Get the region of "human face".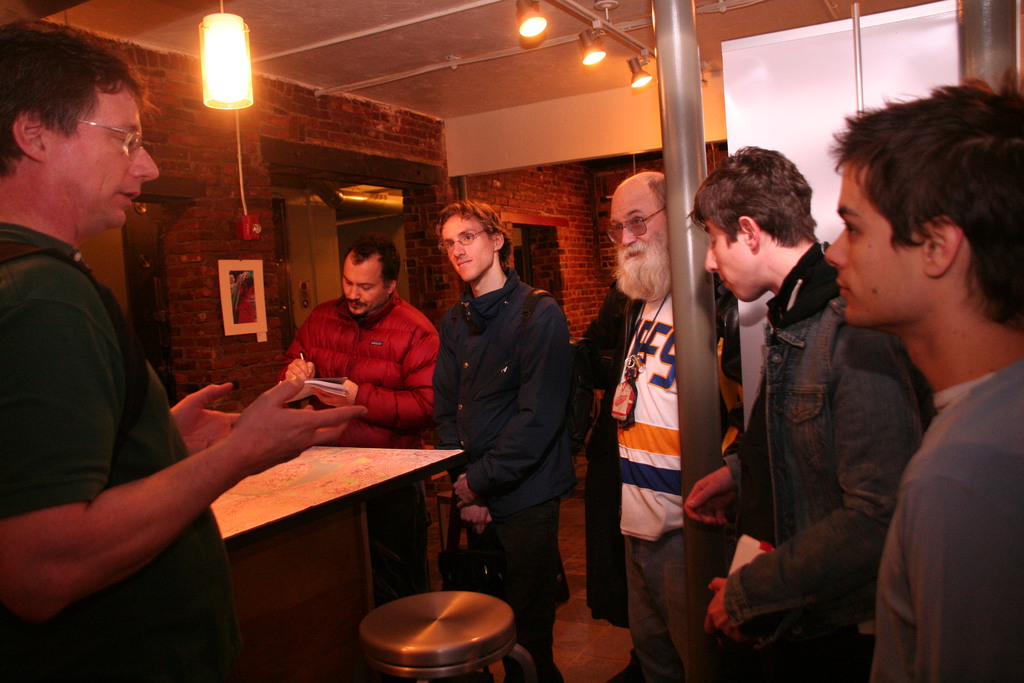
(left=440, top=220, right=483, bottom=281).
